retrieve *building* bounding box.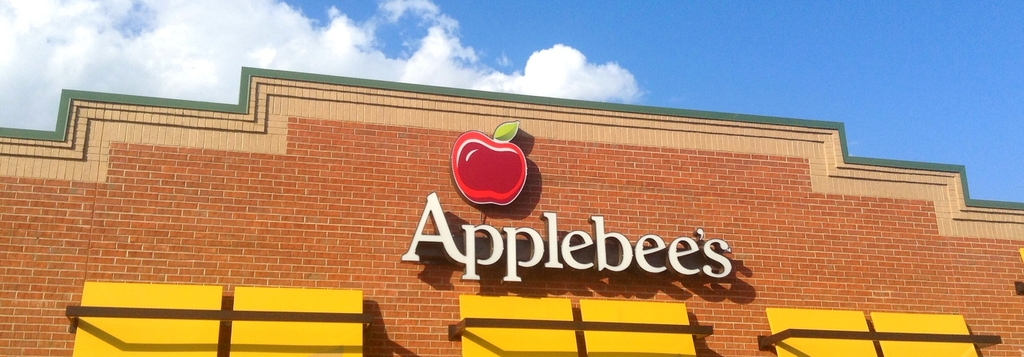
Bounding box: left=0, top=68, right=1023, bottom=356.
